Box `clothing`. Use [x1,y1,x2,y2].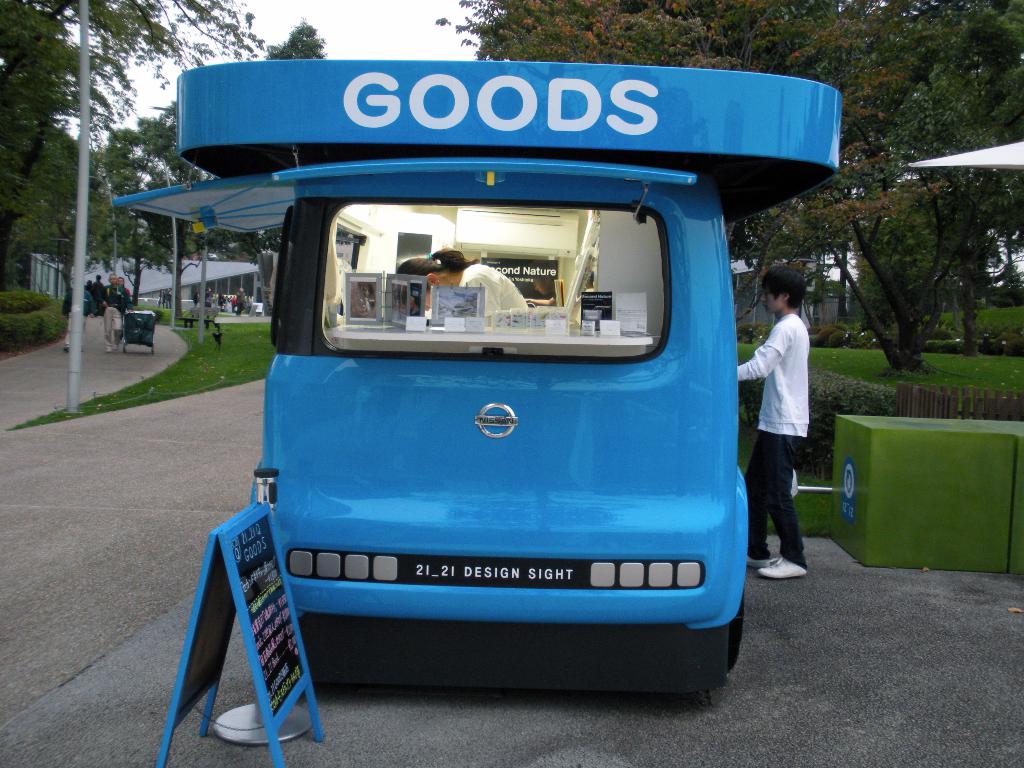
[452,262,532,317].
